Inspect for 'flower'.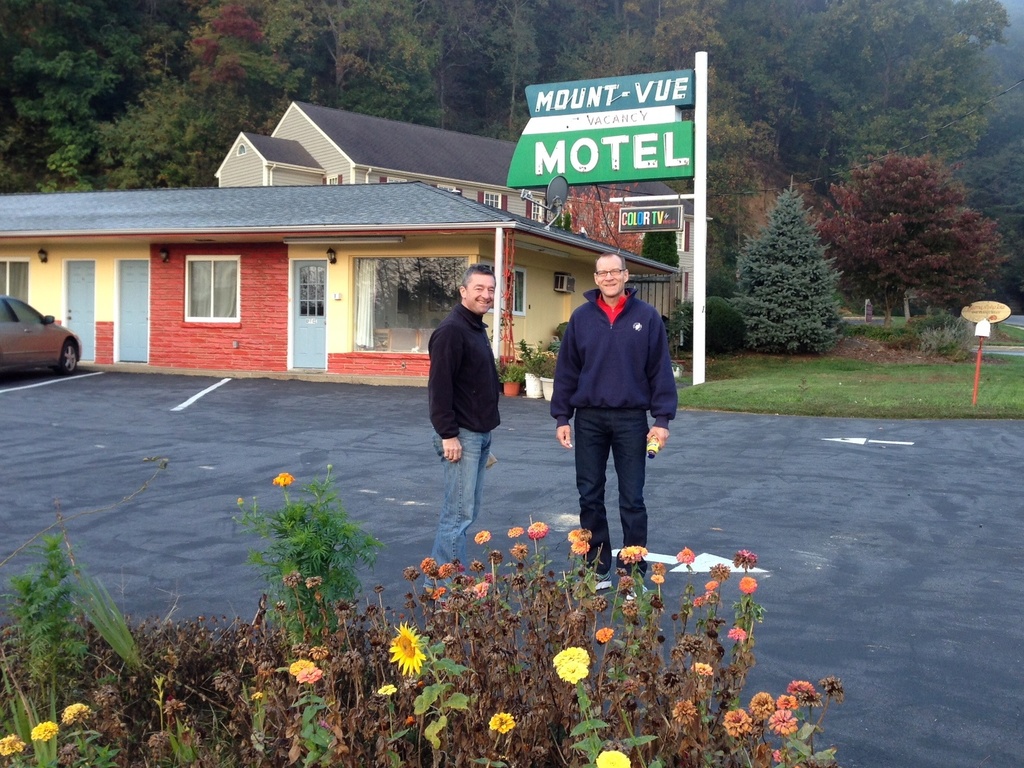
Inspection: {"left": 723, "top": 707, "right": 751, "bottom": 741}.
